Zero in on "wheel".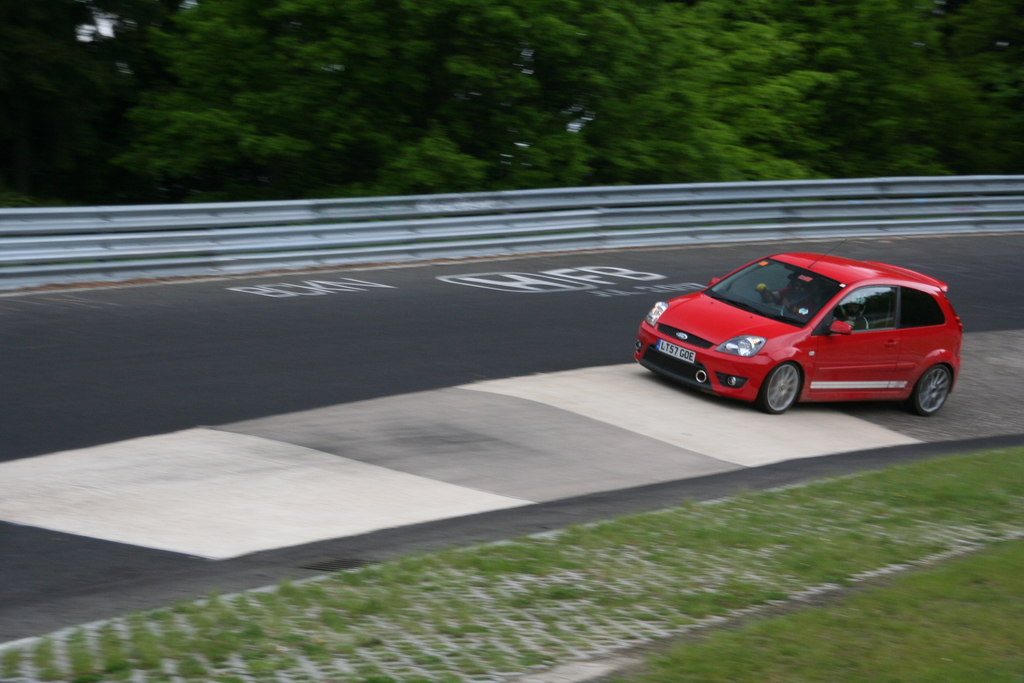
Zeroed in: (left=905, top=365, right=952, bottom=417).
